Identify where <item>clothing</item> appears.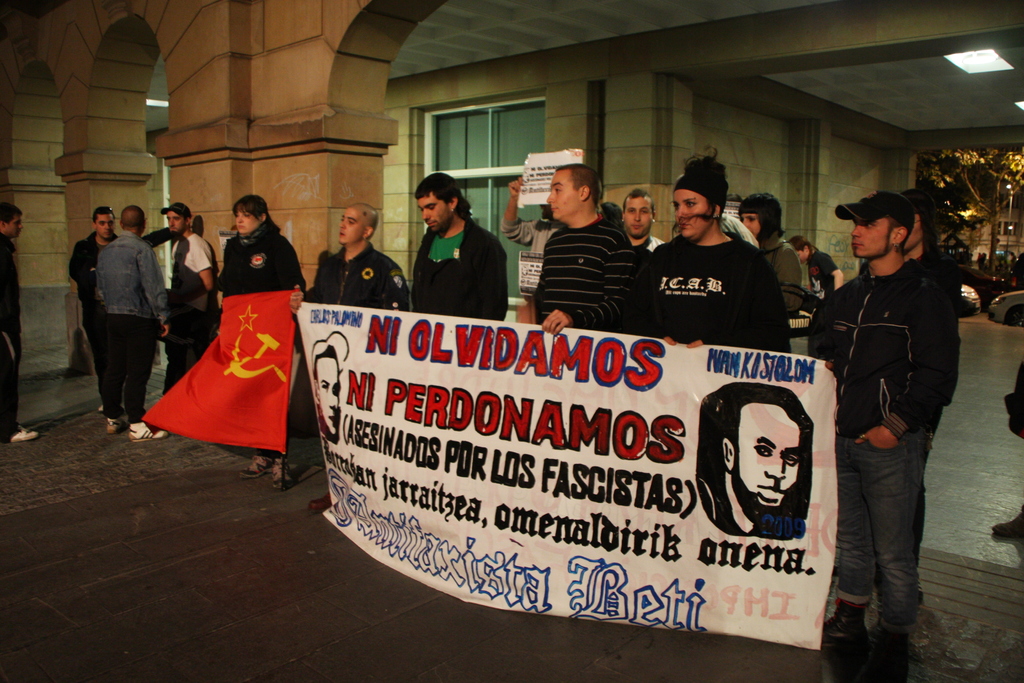
Appears at rect(810, 245, 837, 300).
